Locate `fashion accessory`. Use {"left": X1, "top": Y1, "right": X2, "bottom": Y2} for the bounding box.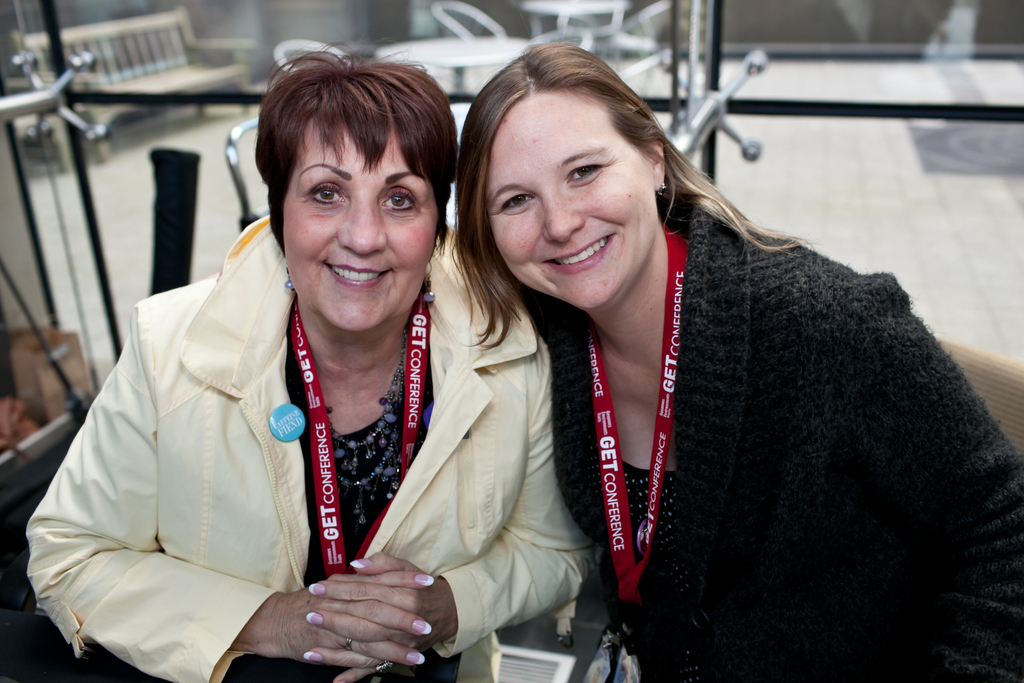
{"left": 658, "top": 183, "right": 667, "bottom": 195}.
